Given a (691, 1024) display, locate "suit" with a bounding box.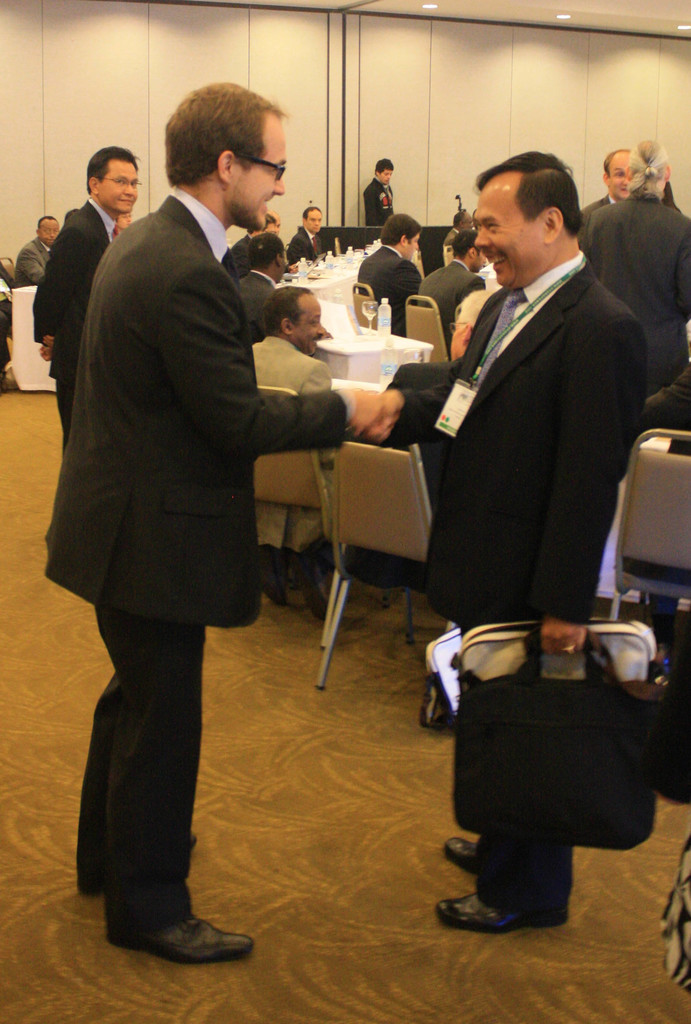
Located: <region>583, 193, 690, 397</region>.
